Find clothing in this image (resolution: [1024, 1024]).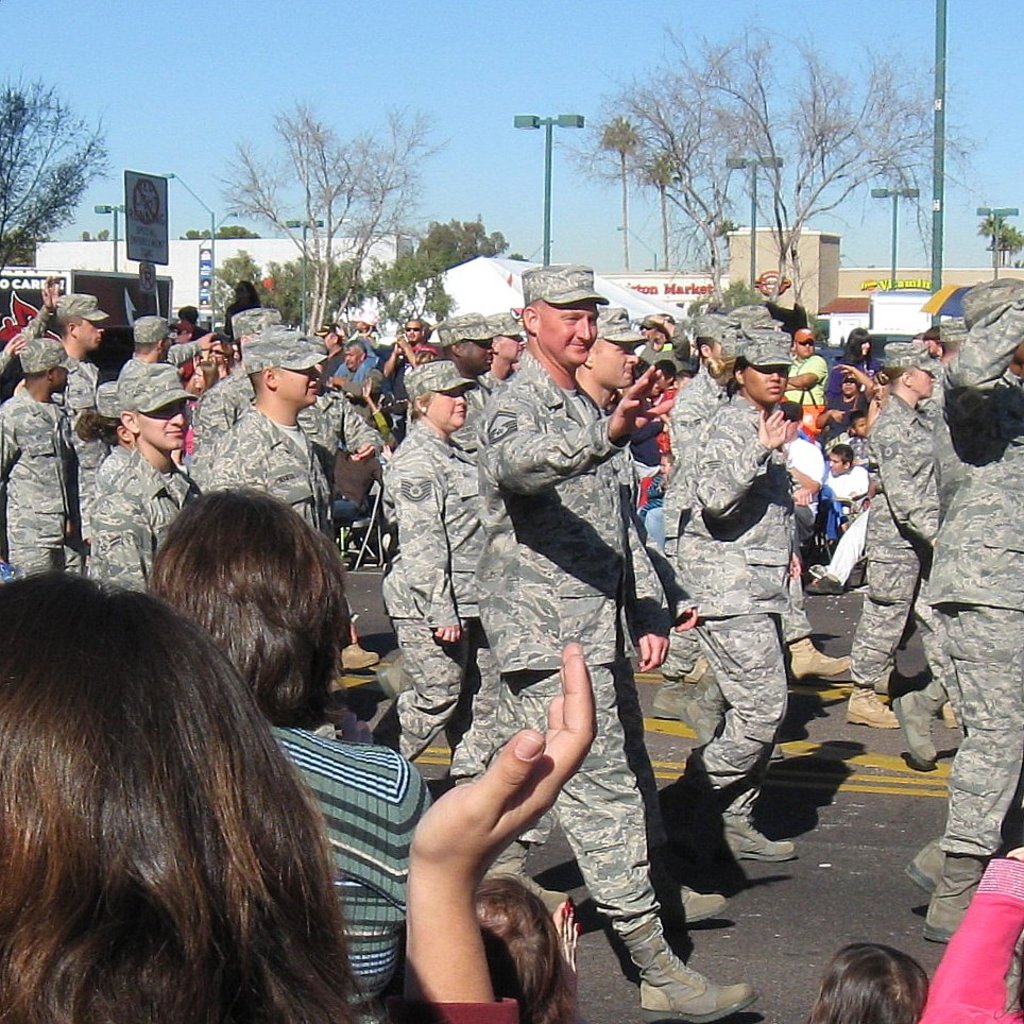
bbox=[193, 400, 345, 552].
